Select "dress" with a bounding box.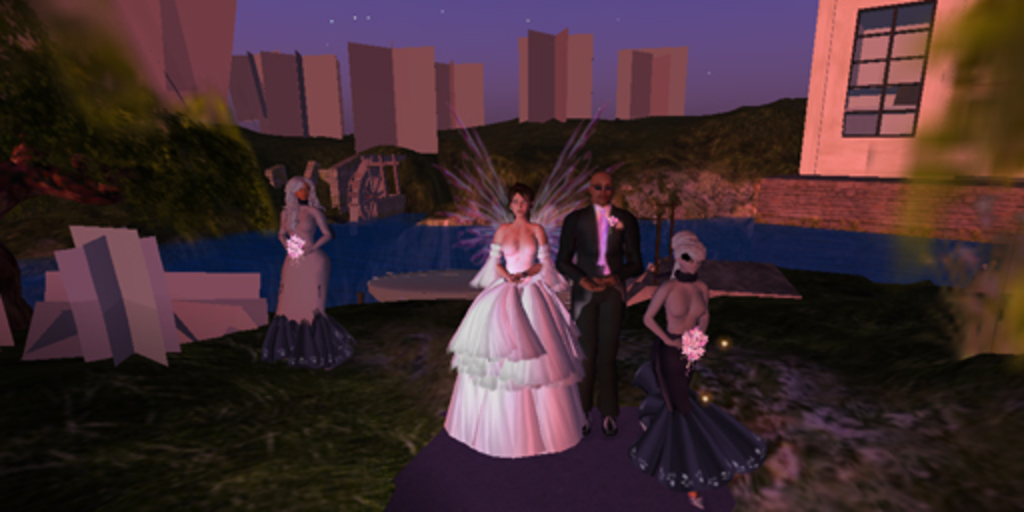
252:208:366:370.
